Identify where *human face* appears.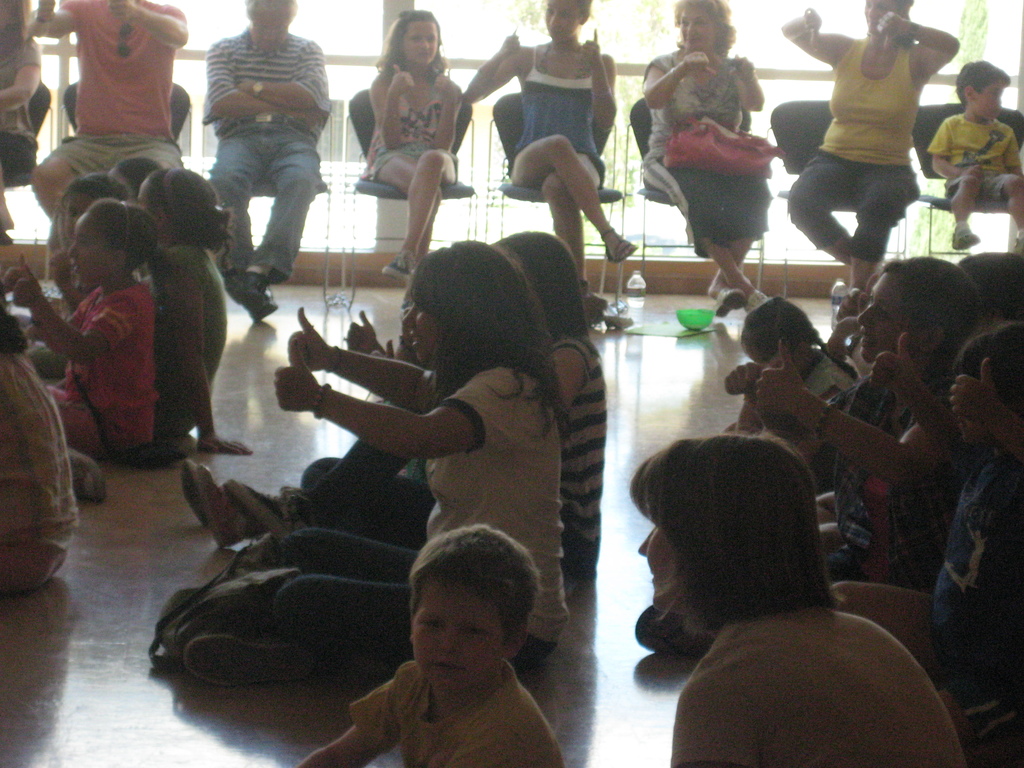
Appears at BBox(406, 584, 506, 693).
